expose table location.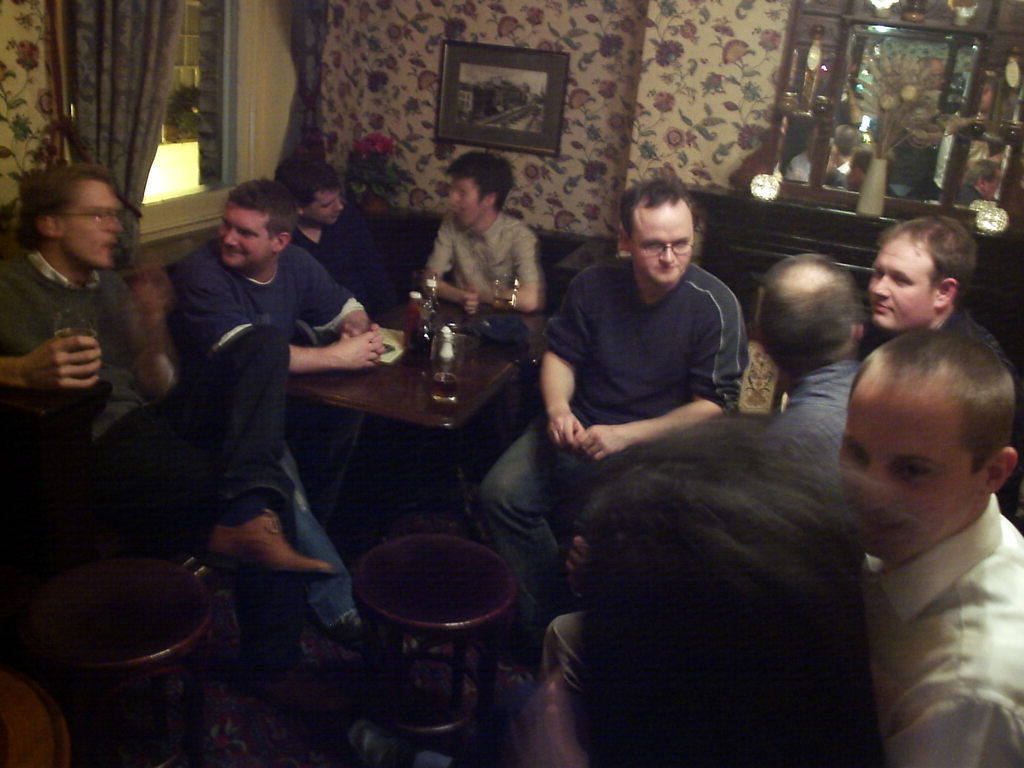
Exposed at box=[237, 281, 575, 599].
